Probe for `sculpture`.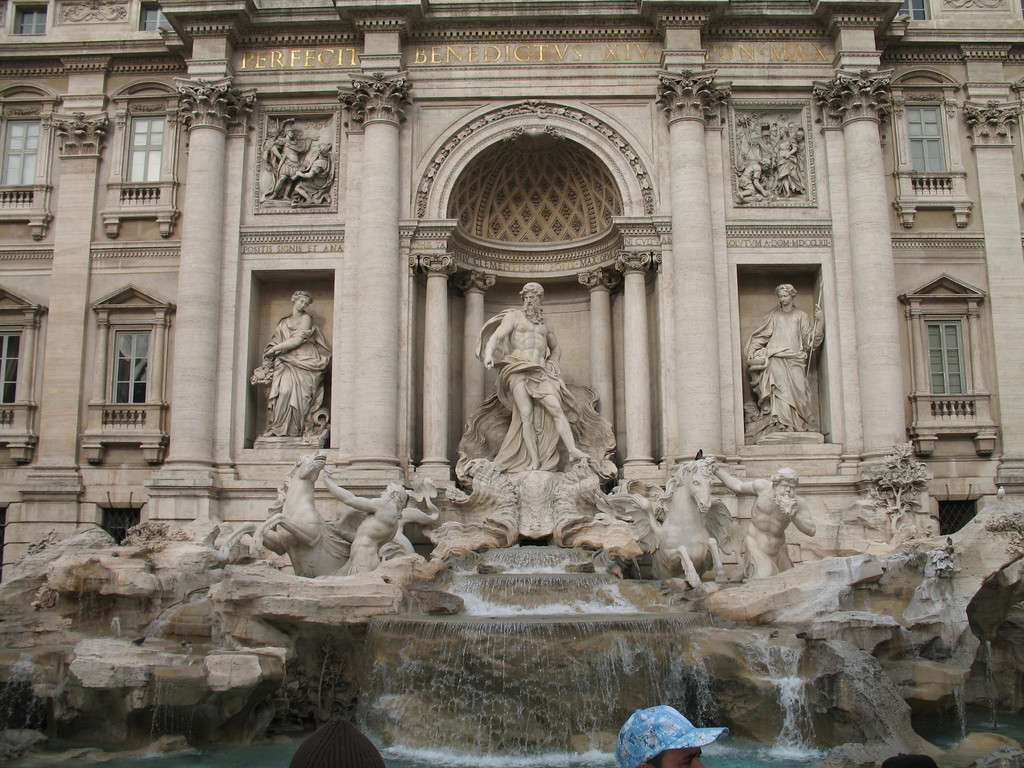
Probe result: rect(303, 145, 335, 203).
